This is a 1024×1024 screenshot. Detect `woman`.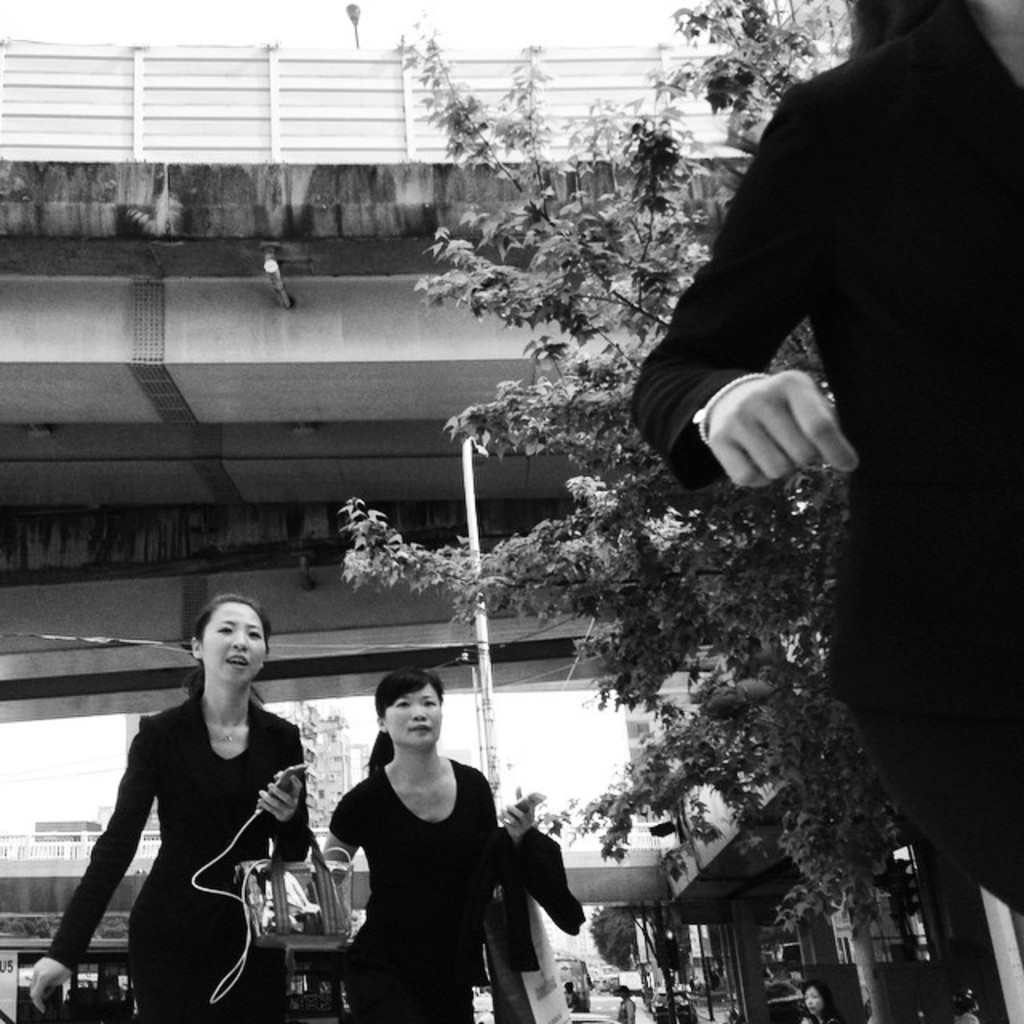
{"x1": 309, "y1": 680, "x2": 538, "y2": 1011}.
